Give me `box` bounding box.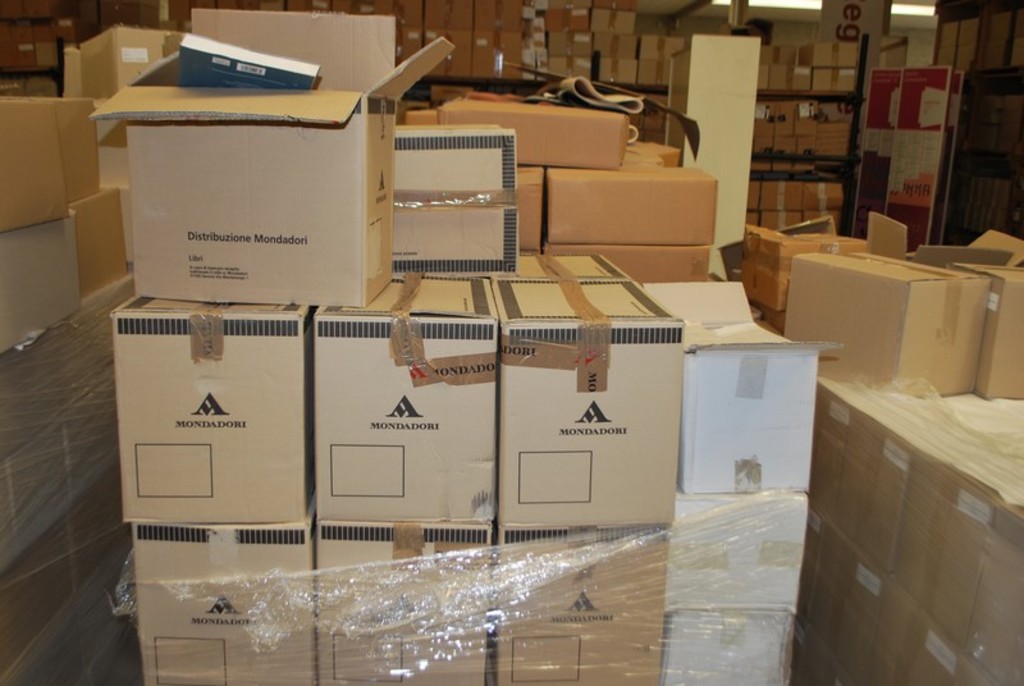
<region>637, 36, 687, 58</region>.
